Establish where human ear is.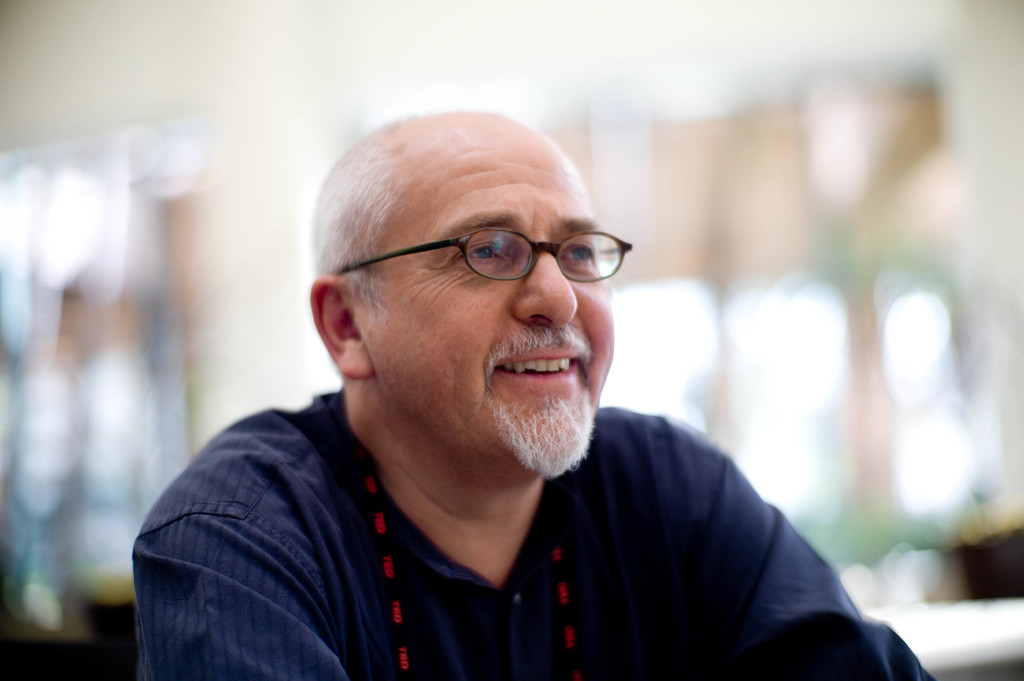
Established at (x1=309, y1=274, x2=371, y2=381).
